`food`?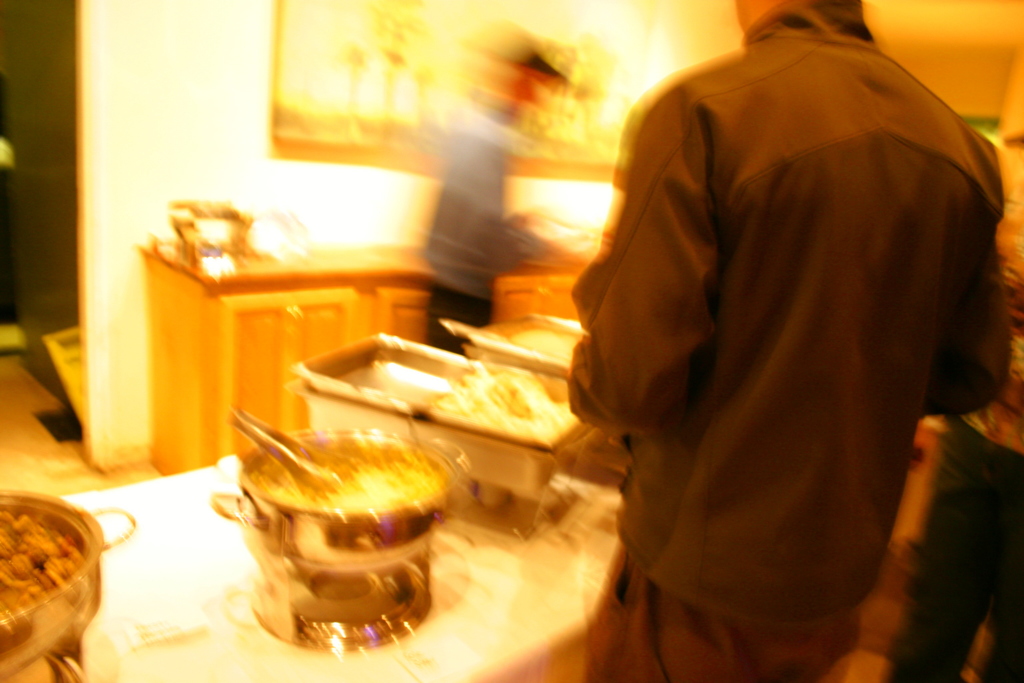
l=504, t=325, r=583, b=363
